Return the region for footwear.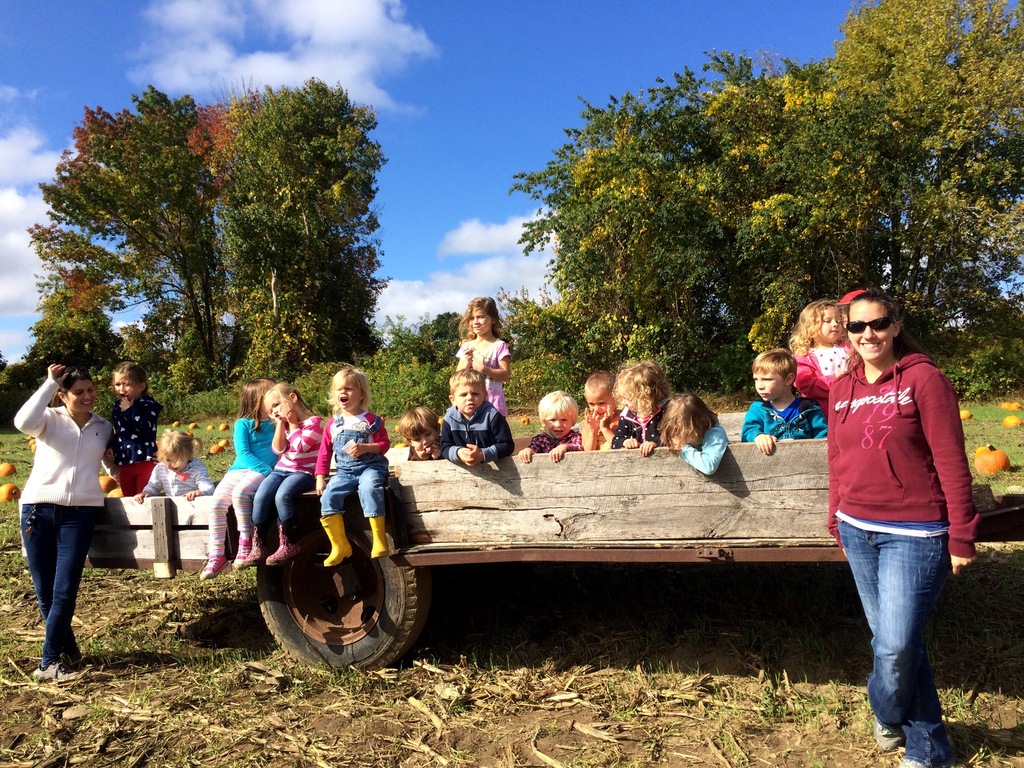
196,553,234,578.
